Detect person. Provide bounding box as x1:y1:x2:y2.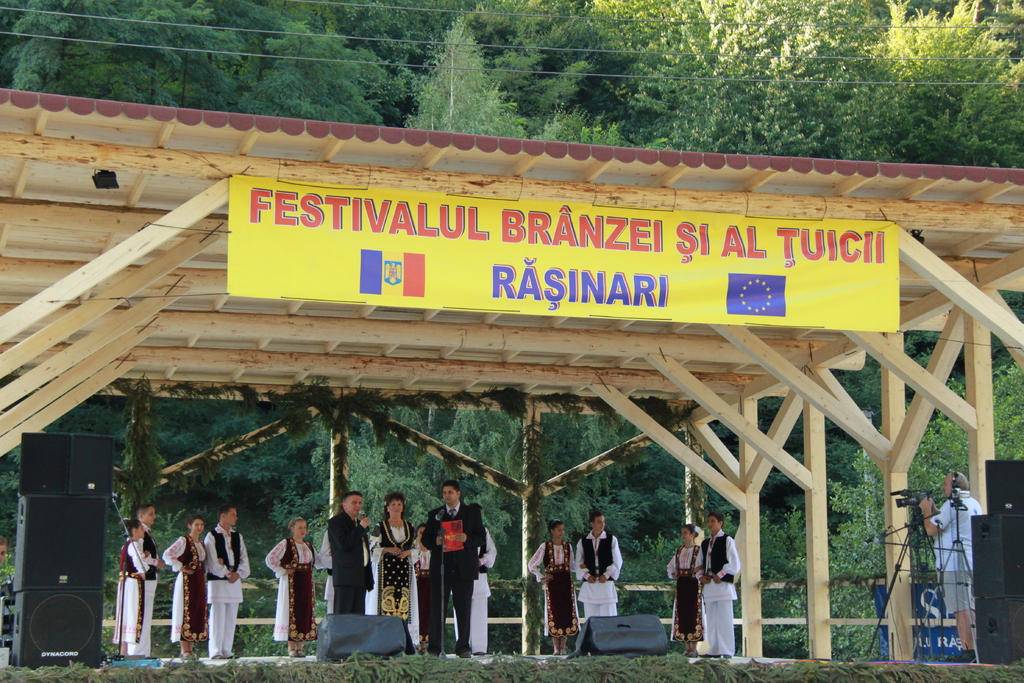
702:504:747:656.
